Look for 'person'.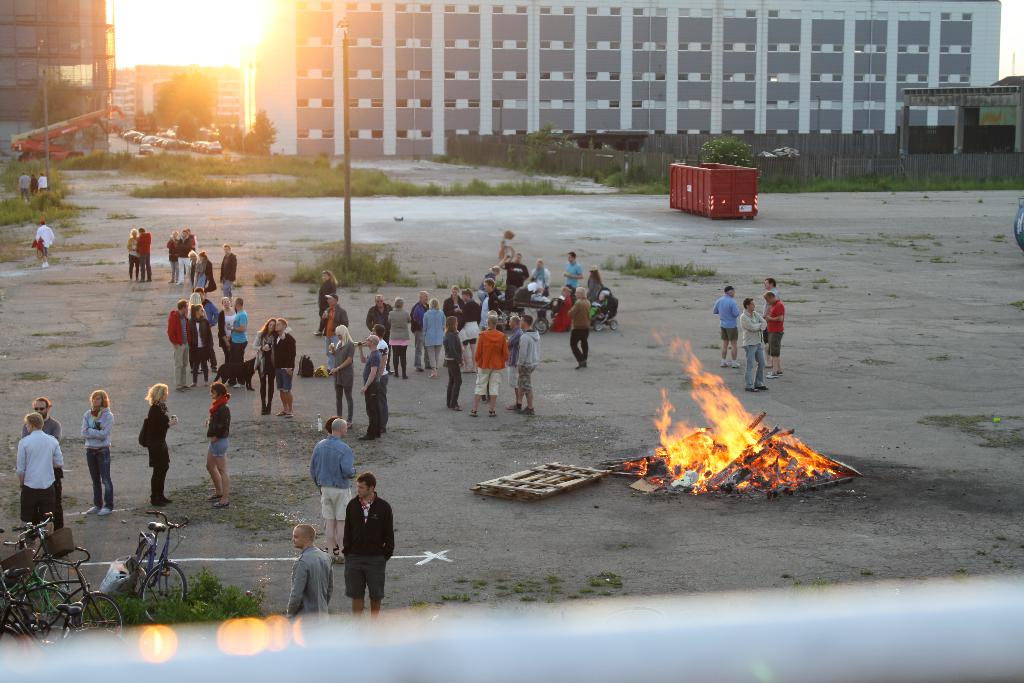
Found: pyautogui.locateOnScreen(20, 412, 61, 550).
